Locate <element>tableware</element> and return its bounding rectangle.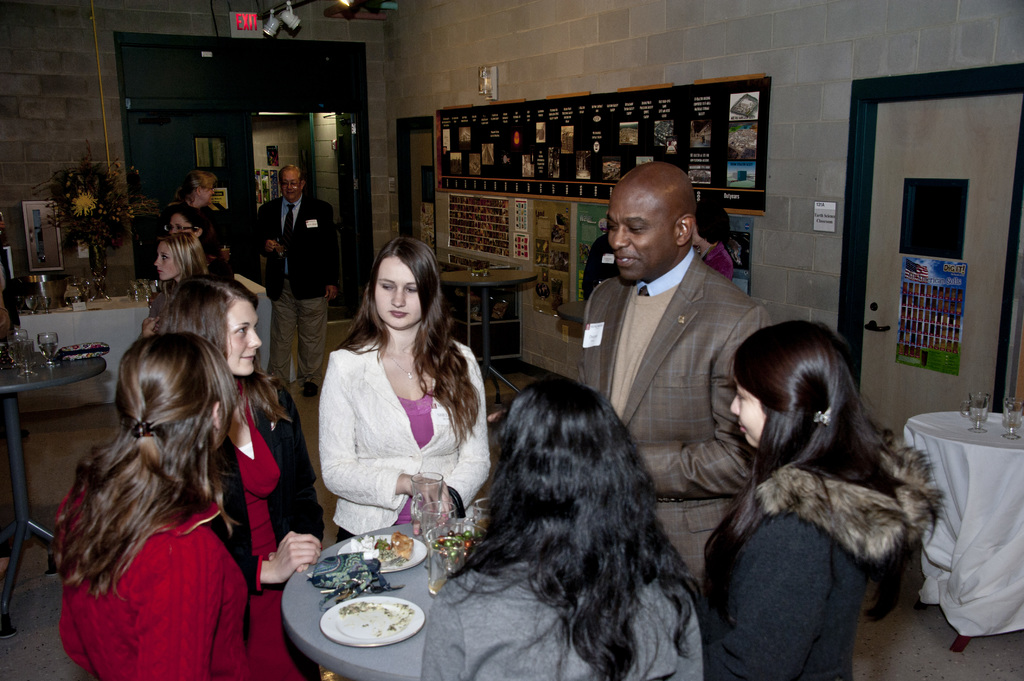
left=962, top=392, right=992, bottom=431.
